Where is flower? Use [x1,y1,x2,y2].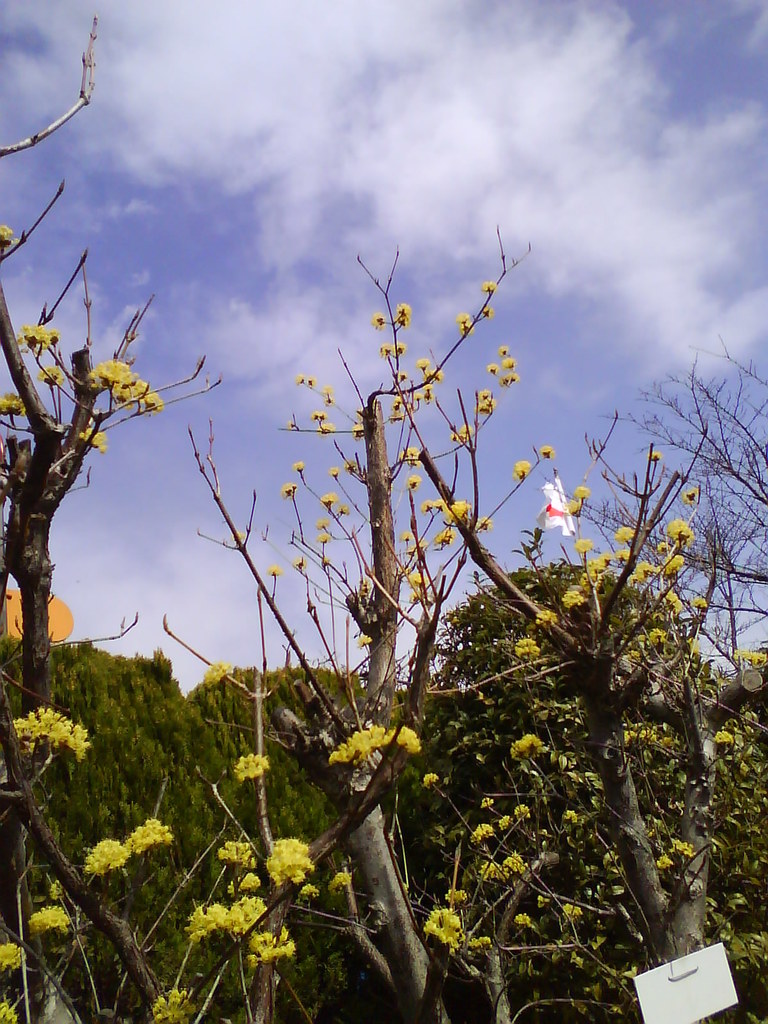
[0,940,30,975].
